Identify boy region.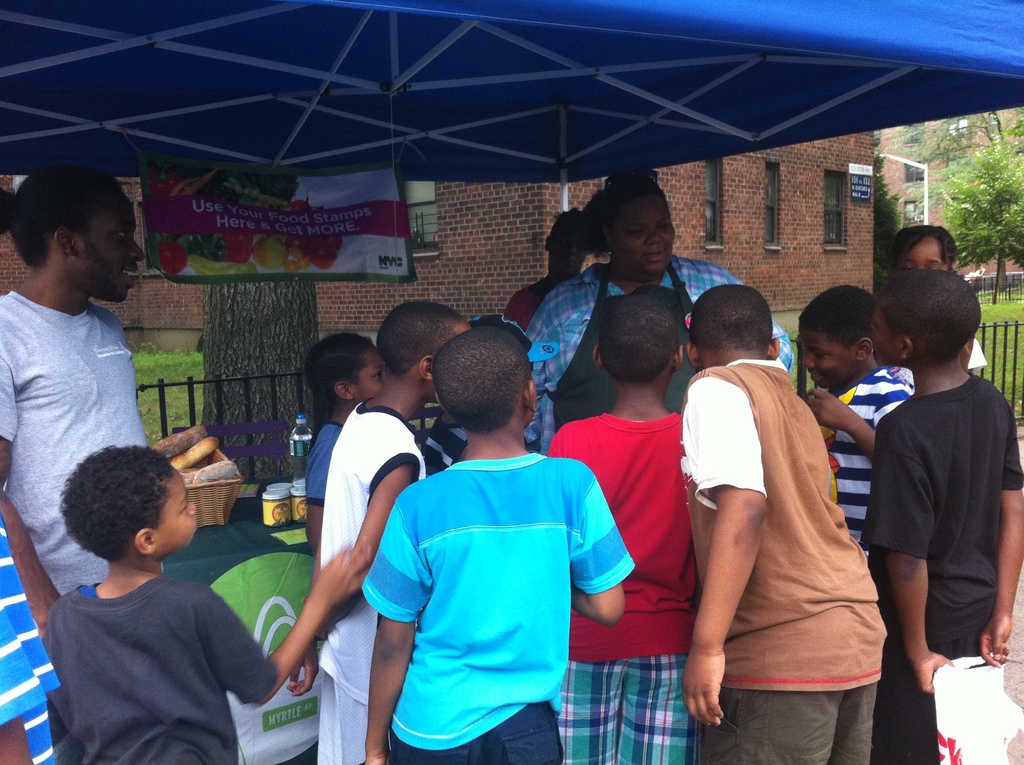
Region: rect(681, 280, 886, 764).
